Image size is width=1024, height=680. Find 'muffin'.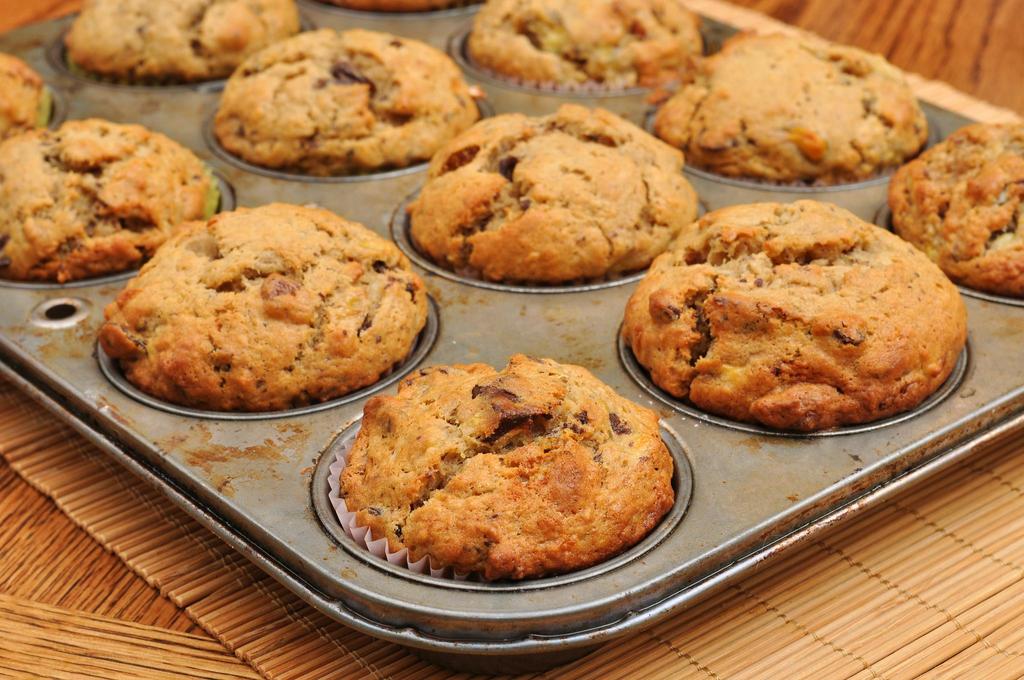
[x1=63, y1=0, x2=304, y2=86].
